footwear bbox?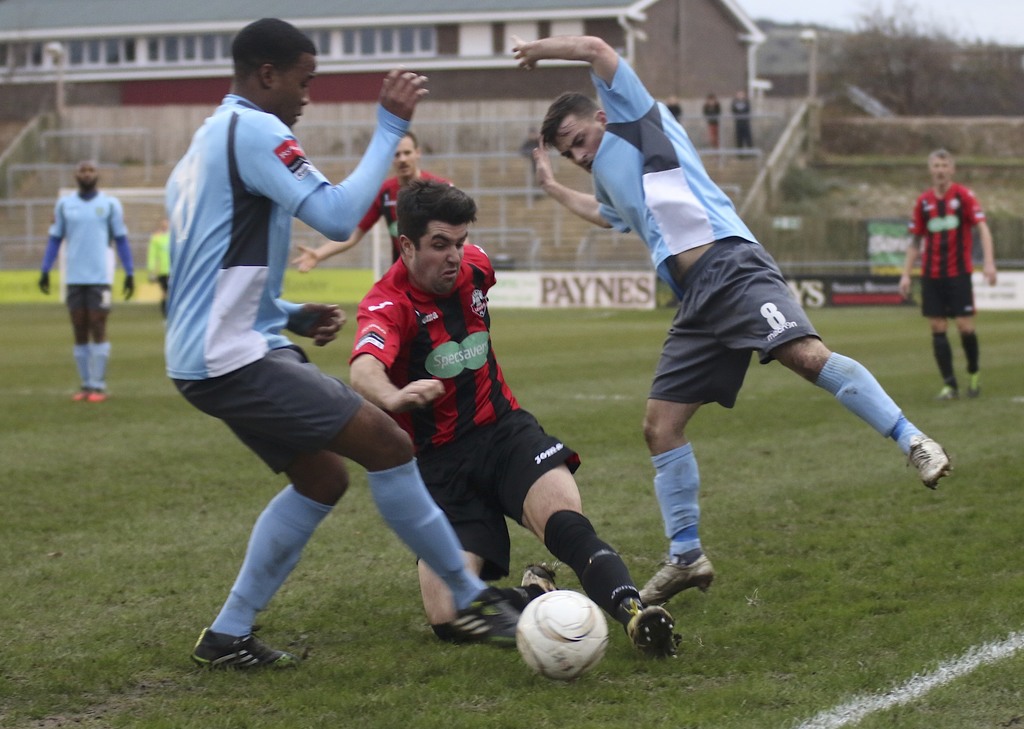
[193,627,298,671]
